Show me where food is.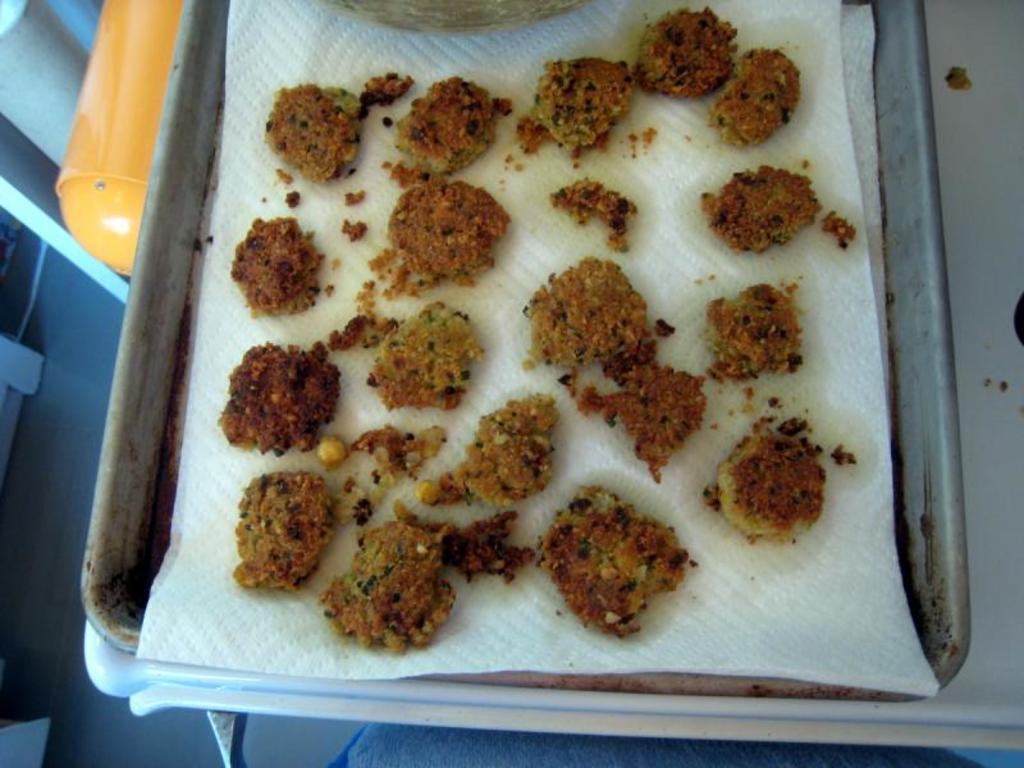
food is at bbox(726, 416, 840, 550).
